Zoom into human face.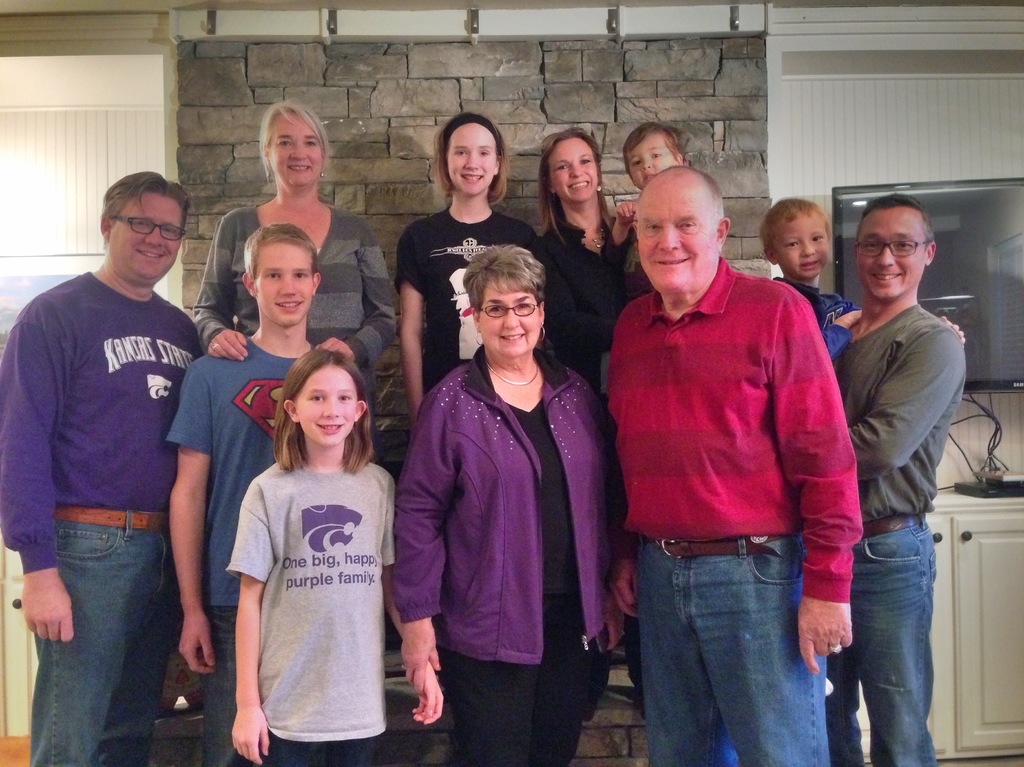
Zoom target: [left=636, top=193, right=719, bottom=294].
